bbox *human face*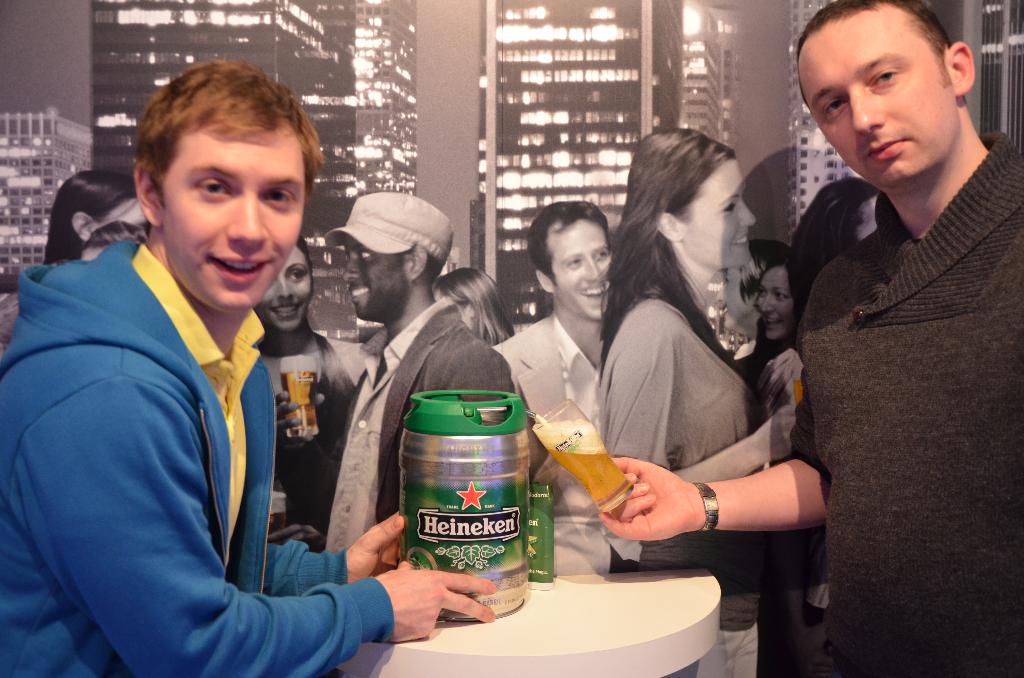
(78,245,102,259)
